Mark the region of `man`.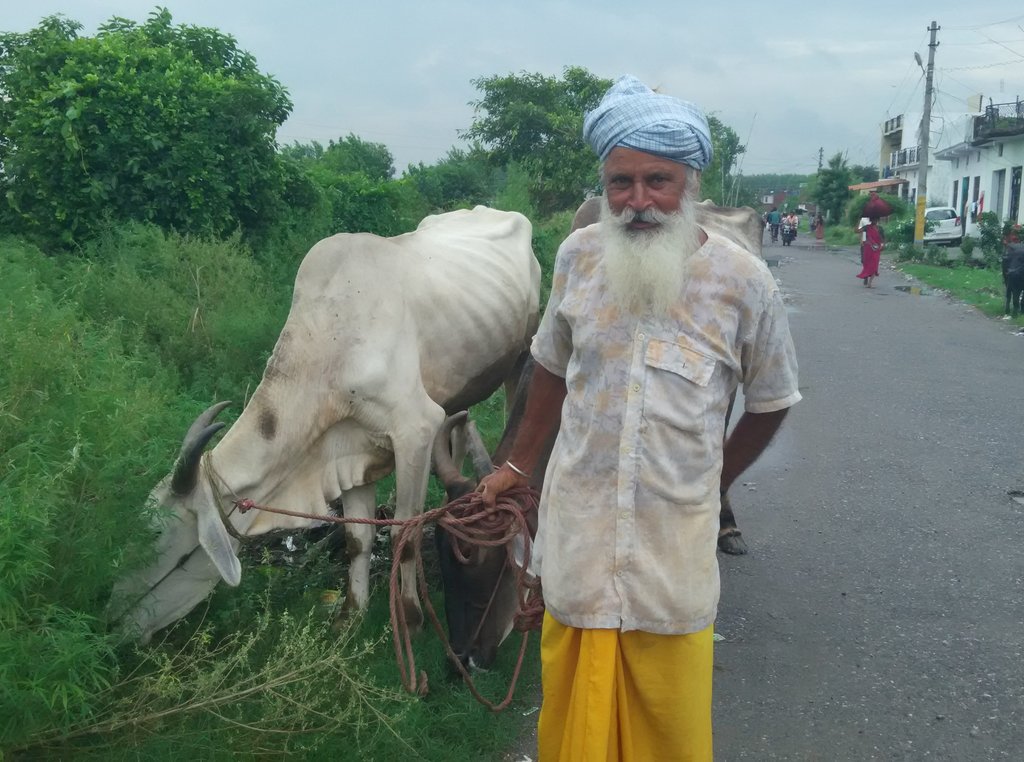
Region: [458,73,805,761].
